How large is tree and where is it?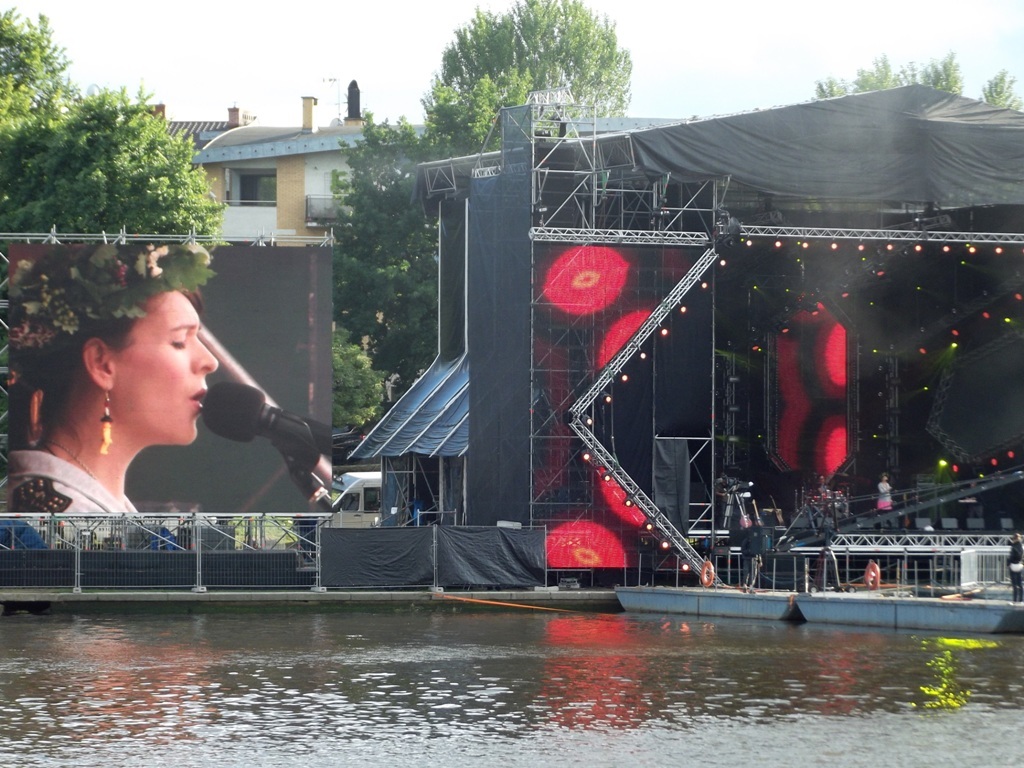
Bounding box: rect(328, 319, 393, 440).
